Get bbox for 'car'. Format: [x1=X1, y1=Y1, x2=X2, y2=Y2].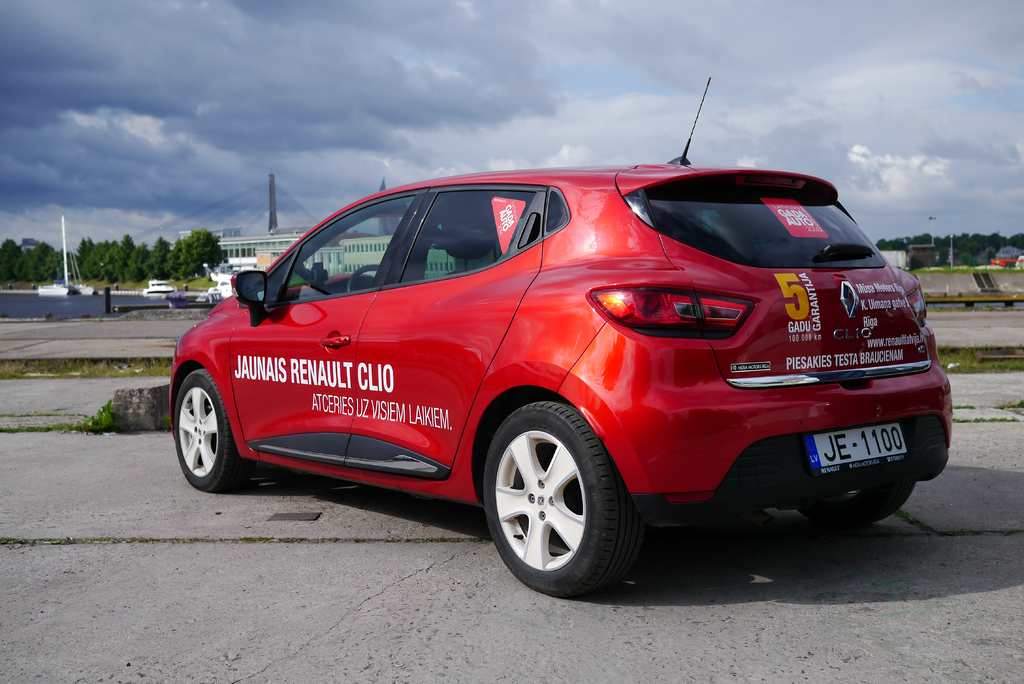
[x1=201, y1=279, x2=252, y2=295].
